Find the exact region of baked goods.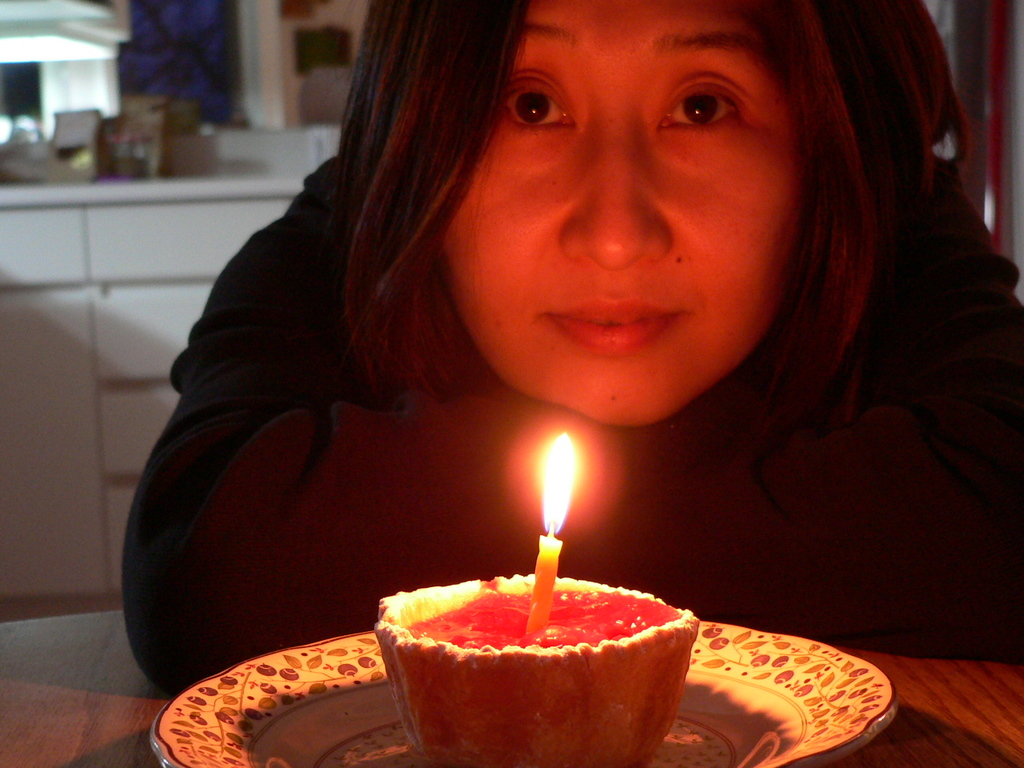
Exact region: 397, 554, 706, 760.
